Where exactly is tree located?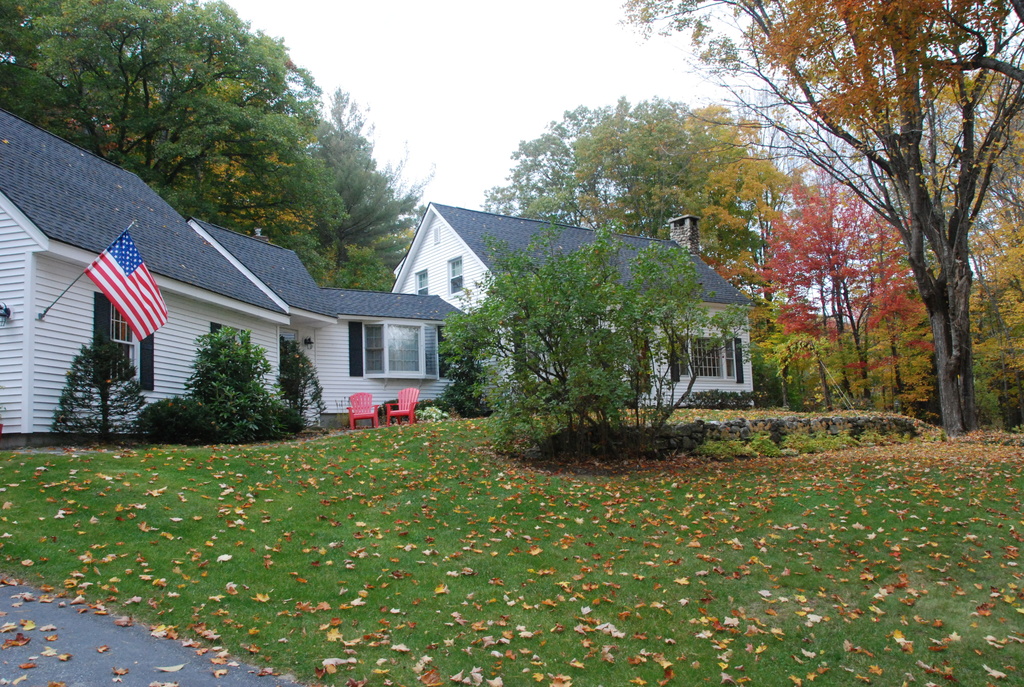
Its bounding box is (left=795, top=0, right=1008, bottom=484).
